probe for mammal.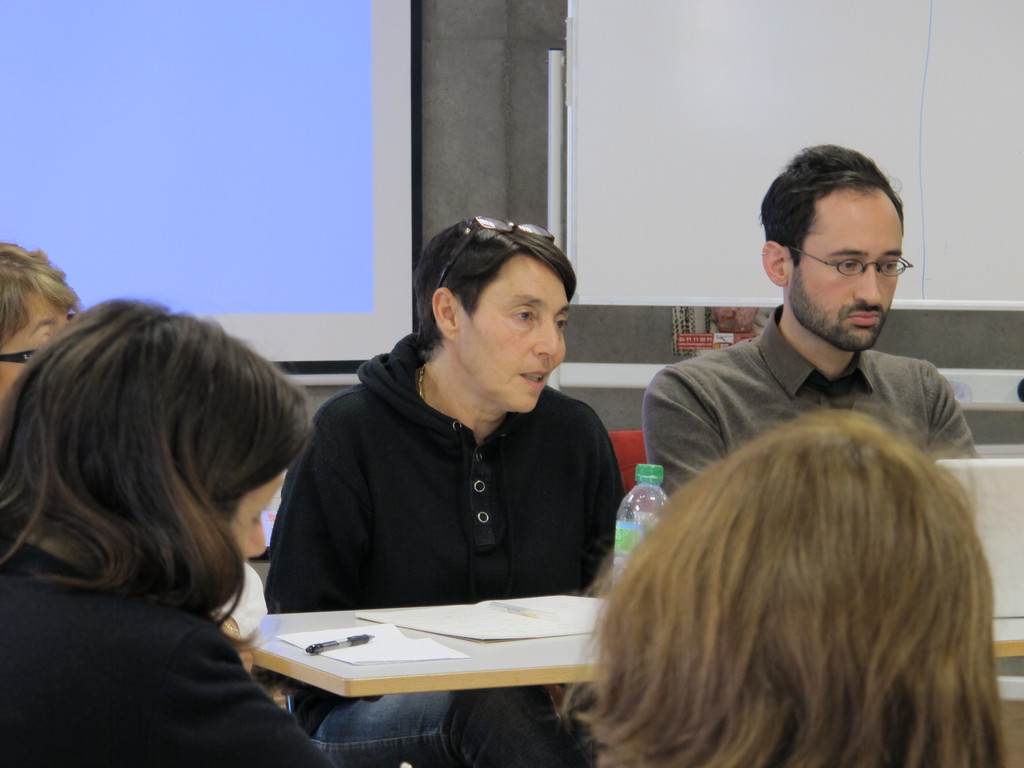
Probe result: crop(0, 277, 332, 733).
